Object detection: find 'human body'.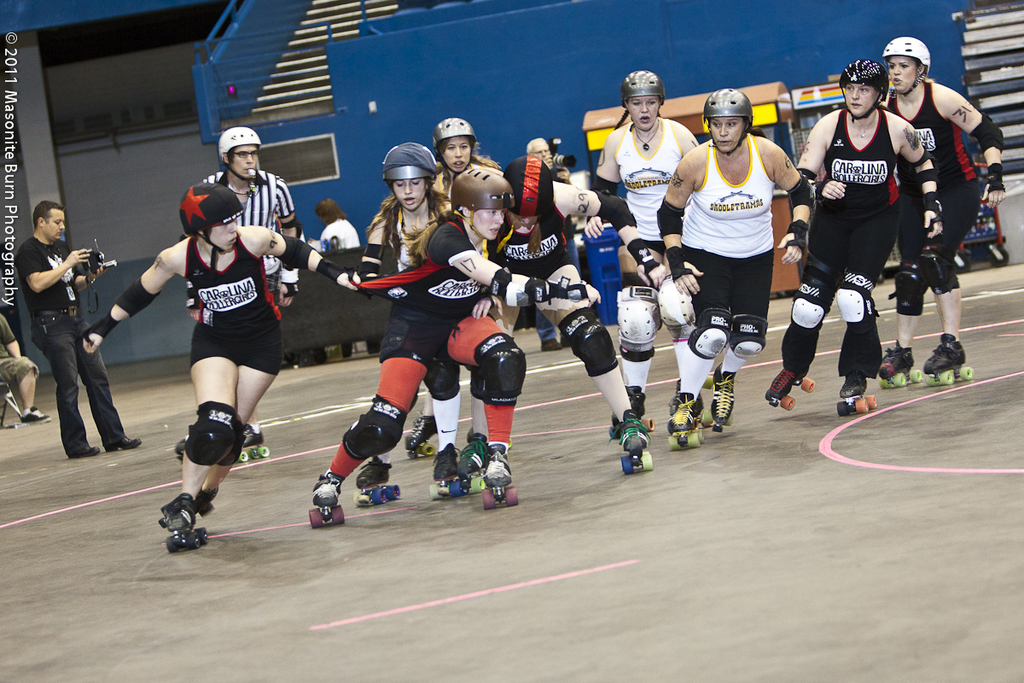
[201, 172, 300, 441].
